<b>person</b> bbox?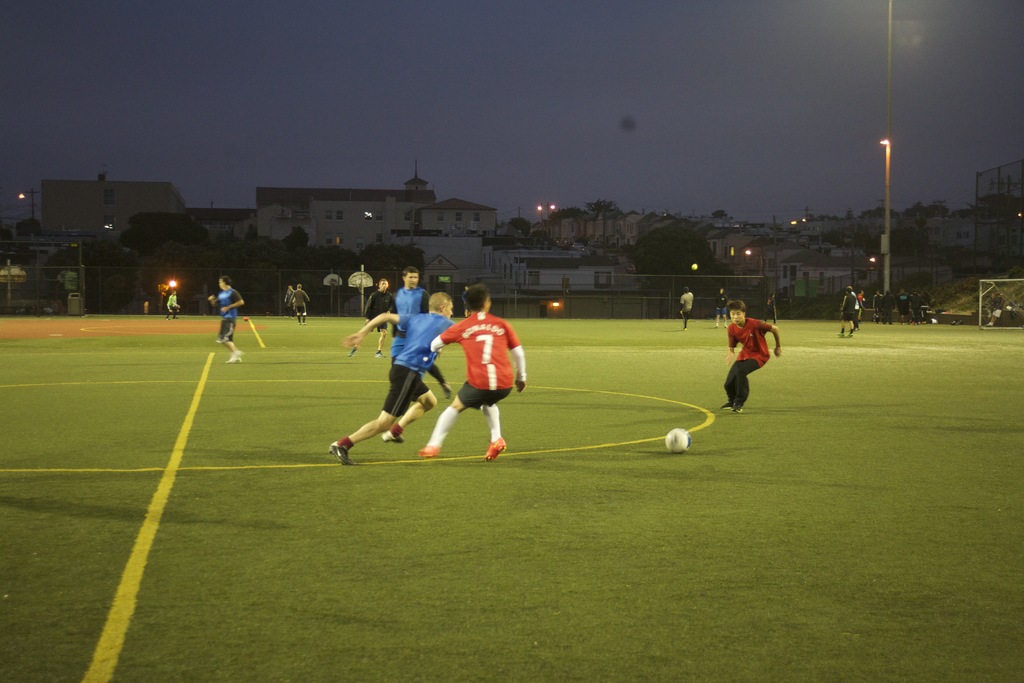
(283, 286, 295, 305)
